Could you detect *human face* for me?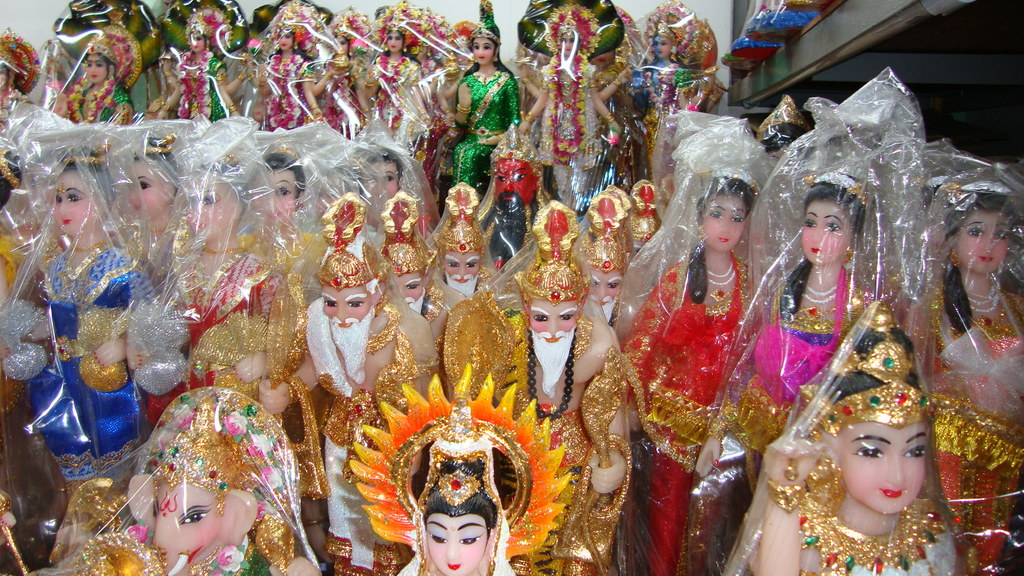
Detection result: Rect(447, 255, 481, 295).
